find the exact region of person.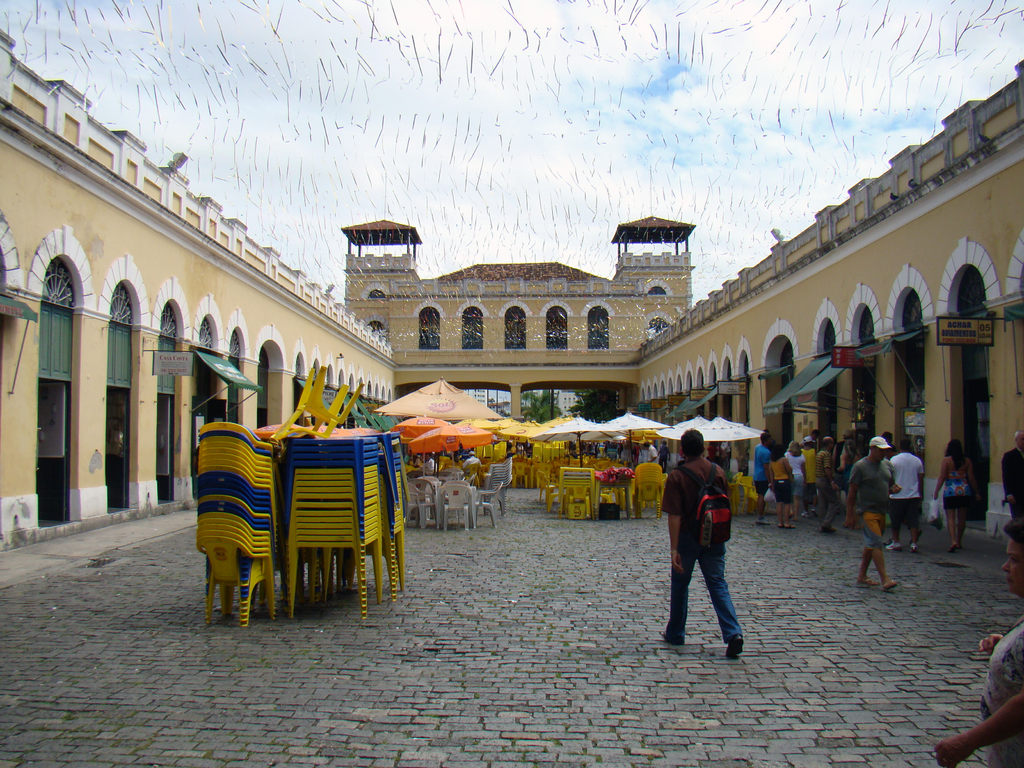
Exact region: crop(1002, 436, 1023, 523).
